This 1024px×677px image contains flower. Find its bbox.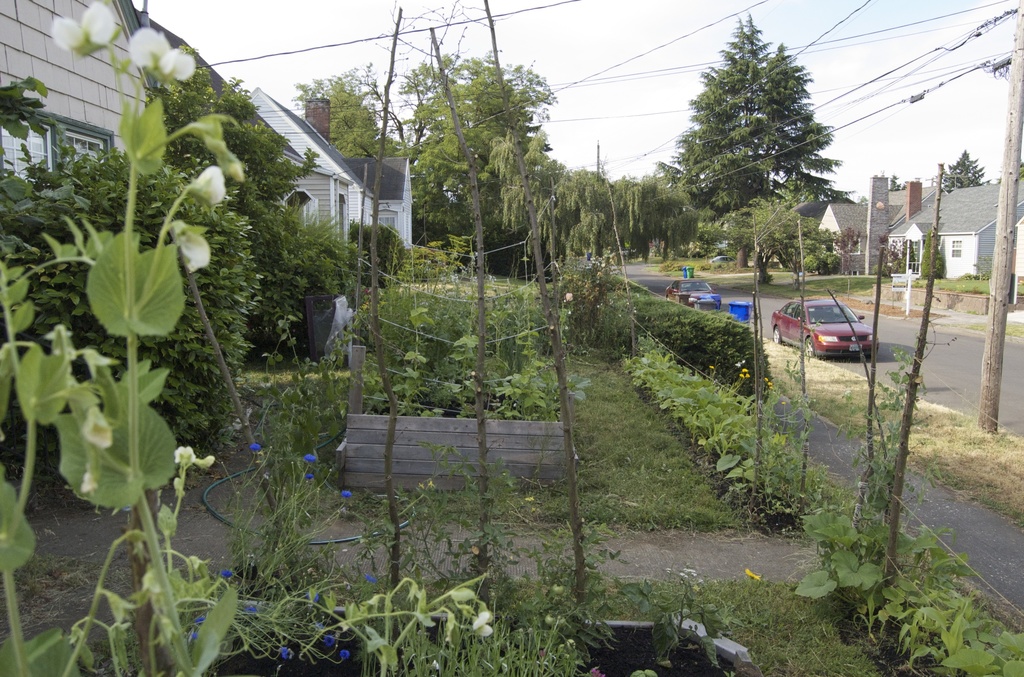
<bbox>362, 572, 380, 585</bbox>.
